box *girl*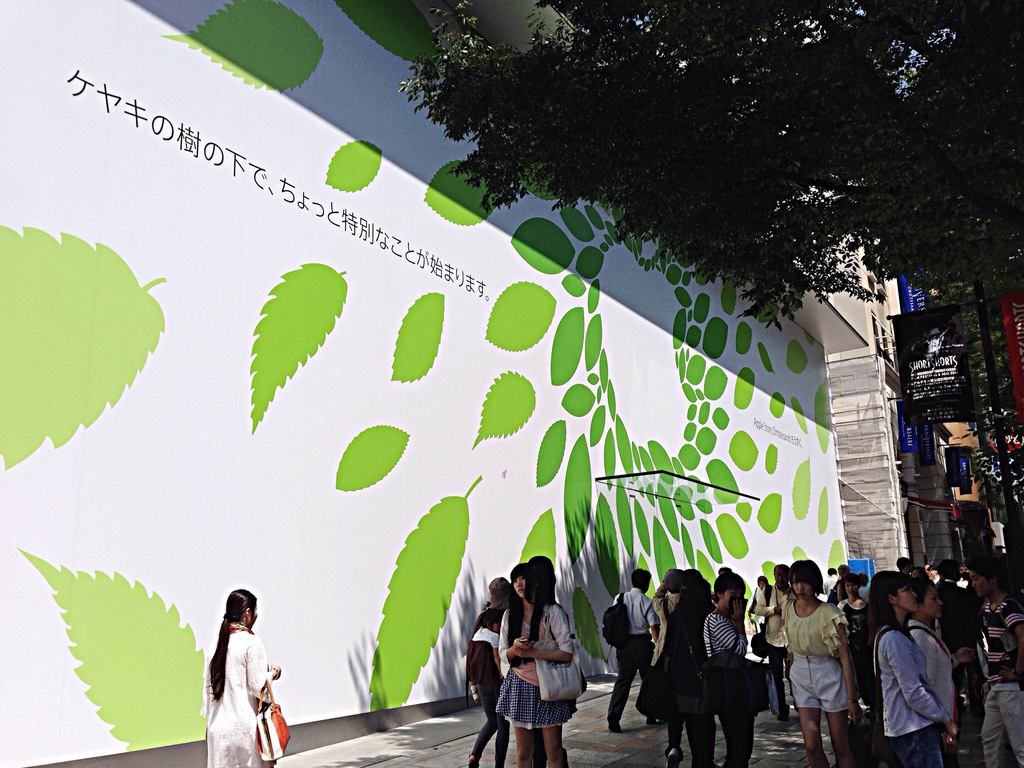
region(197, 589, 282, 764)
